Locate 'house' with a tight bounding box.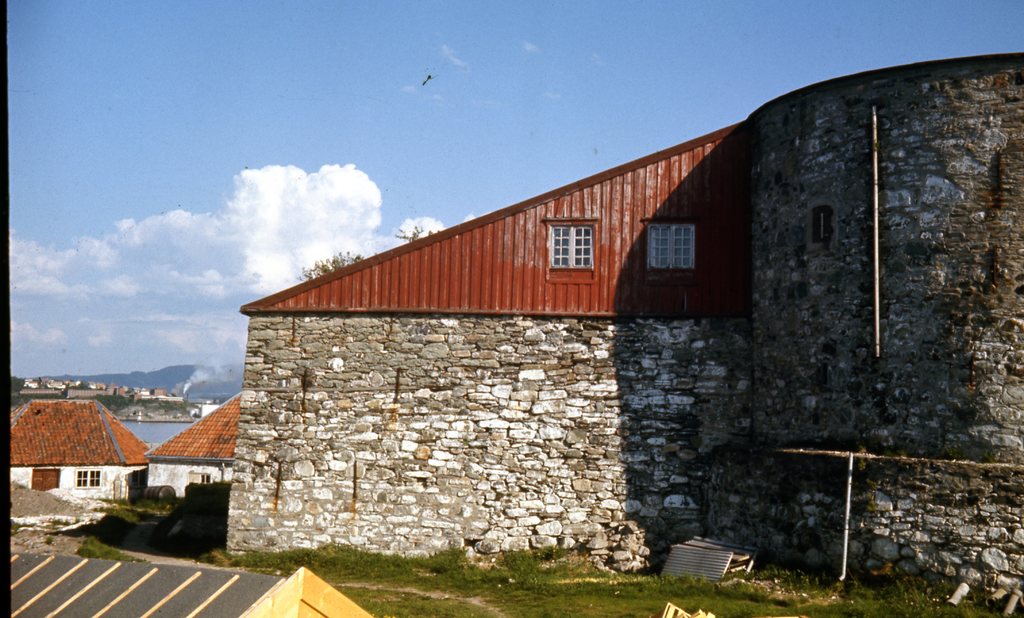
[x1=152, y1=397, x2=229, y2=557].
